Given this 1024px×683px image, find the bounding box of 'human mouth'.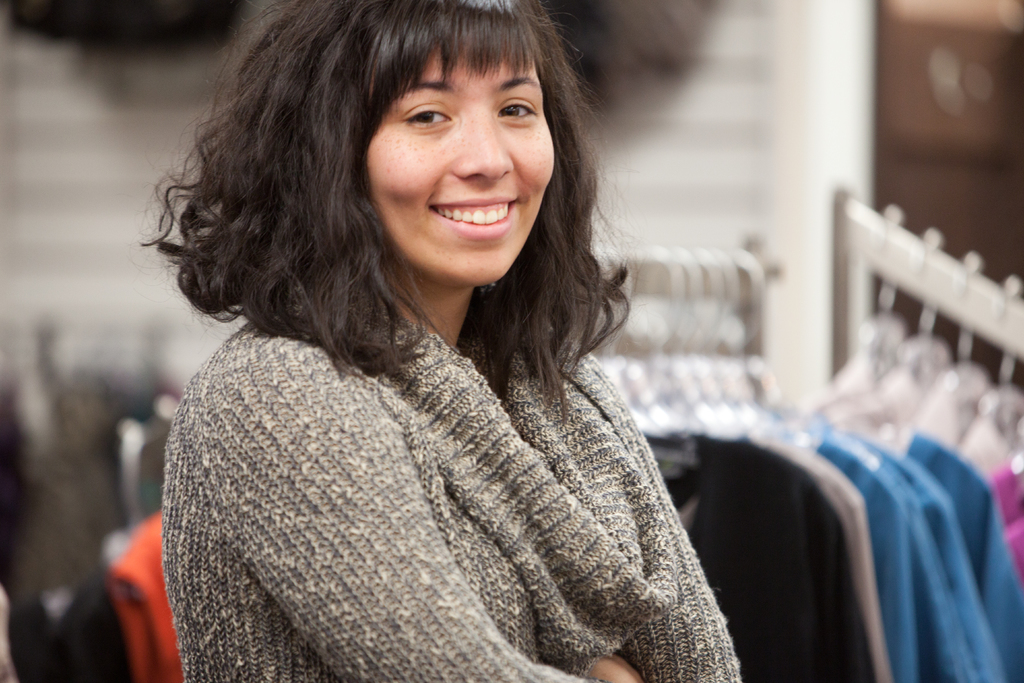
detection(426, 191, 519, 242).
